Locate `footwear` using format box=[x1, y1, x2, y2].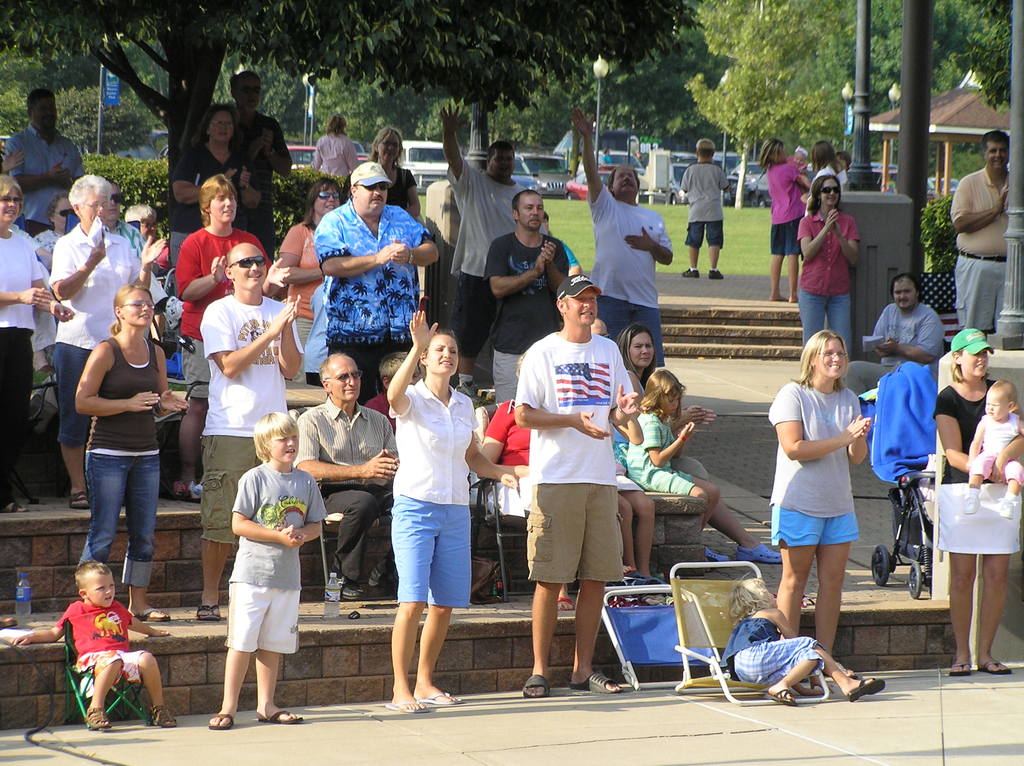
box=[708, 268, 724, 280].
